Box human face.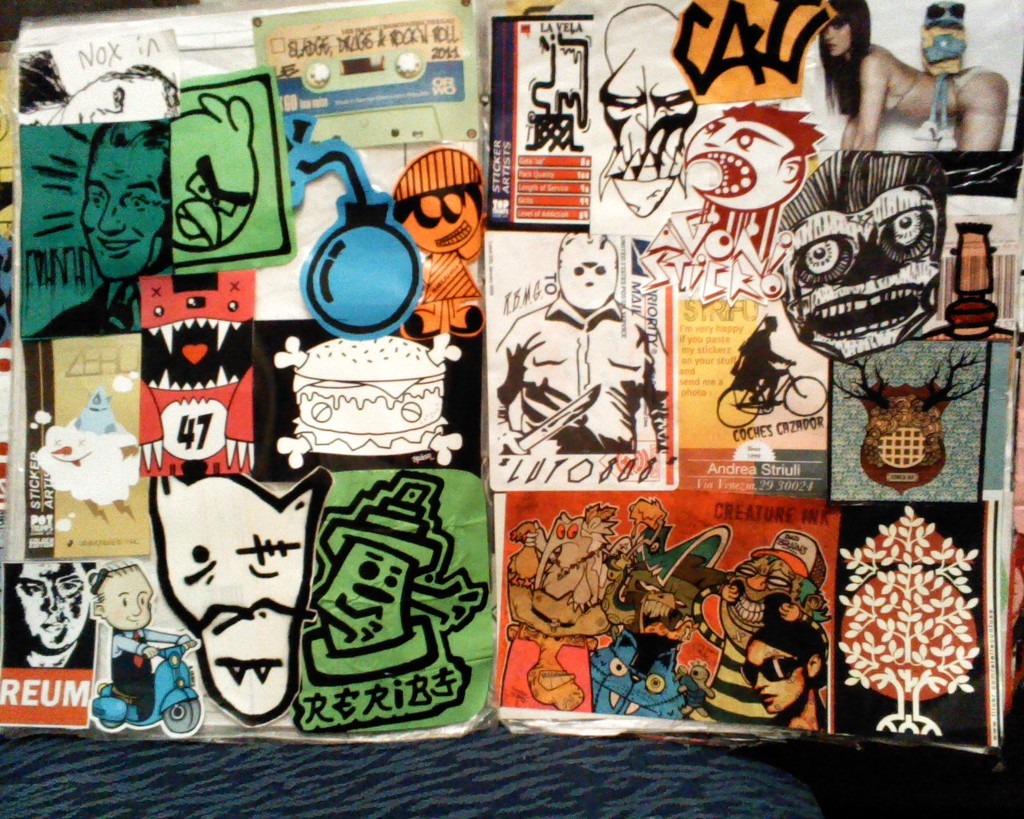
x1=560, y1=239, x2=618, y2=310.
